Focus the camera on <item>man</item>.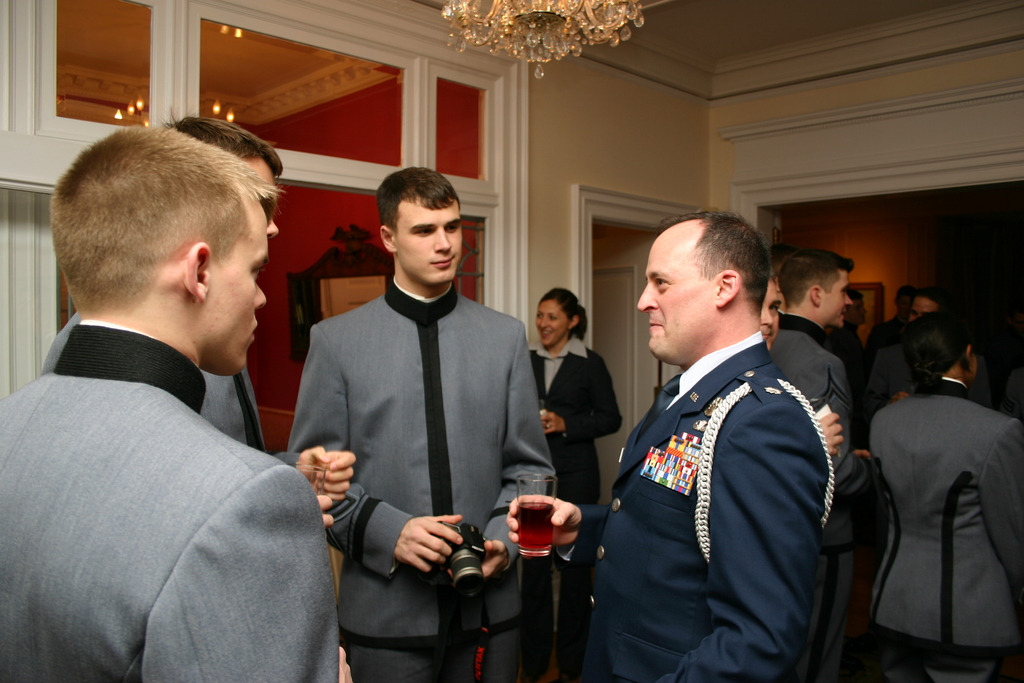
Focus region: box=[769, 254, 872, 682].
